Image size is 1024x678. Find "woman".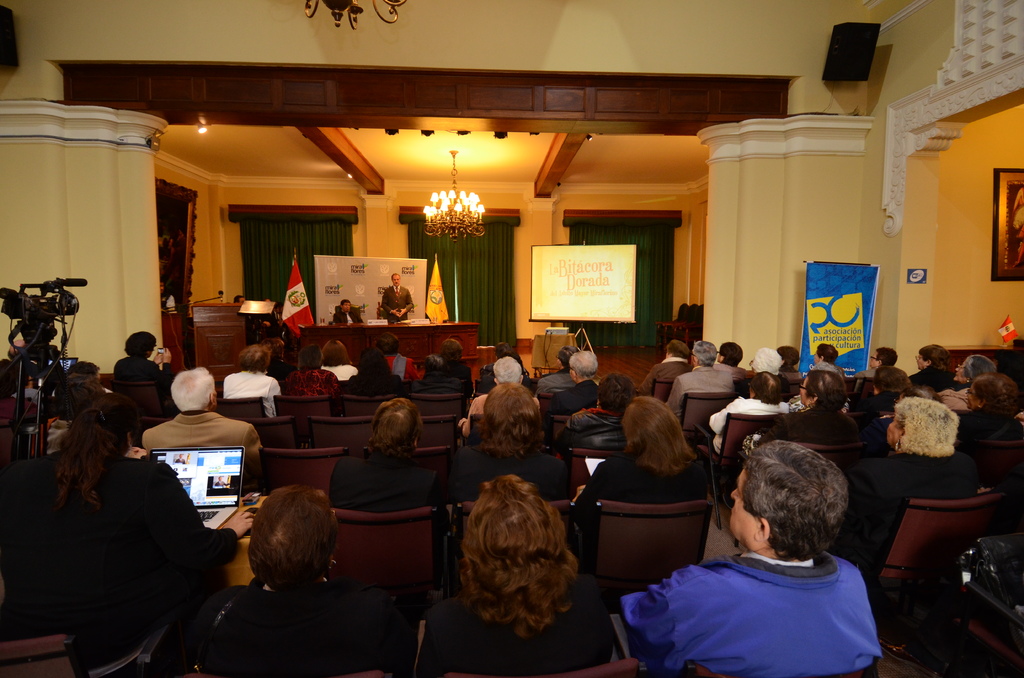
[left=853, top=396, right=976, bottom=573].
